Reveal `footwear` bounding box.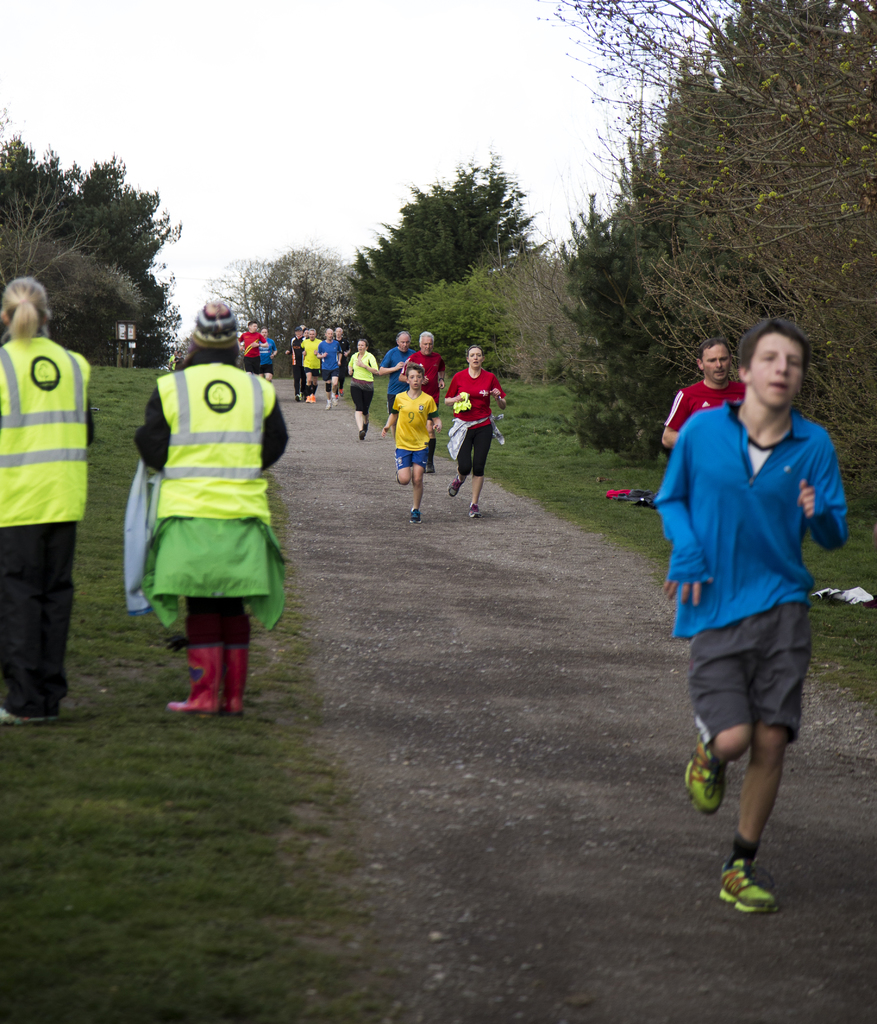
Revealed: pyautogui.locateOnScreen(709, 854, 782, 918).
